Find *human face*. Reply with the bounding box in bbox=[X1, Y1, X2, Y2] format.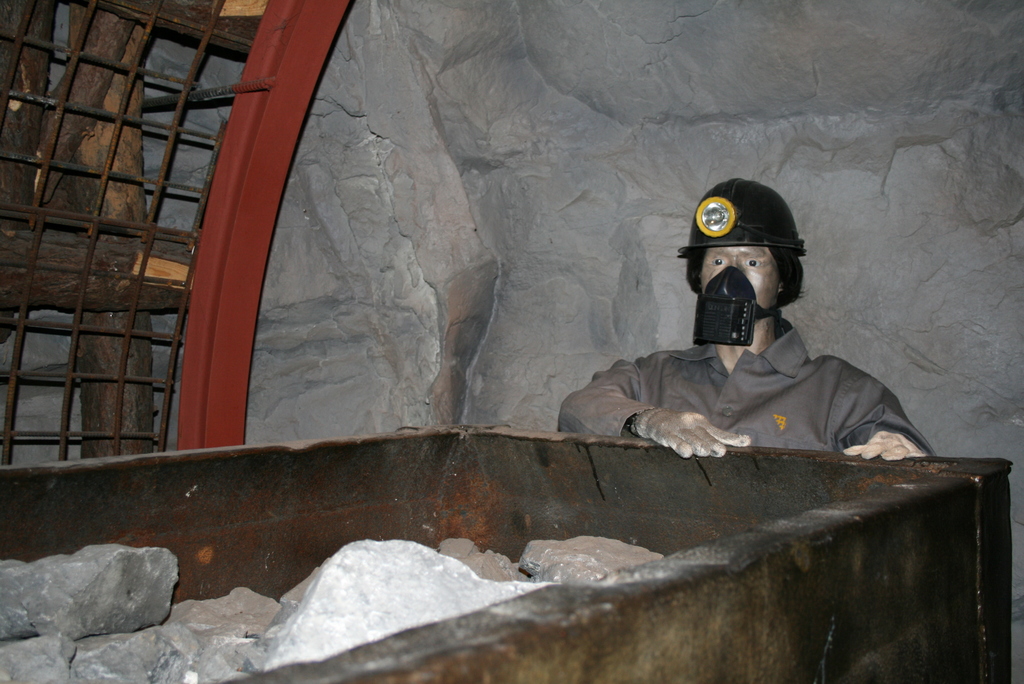
bbox=[695, 235, 788, 307].
